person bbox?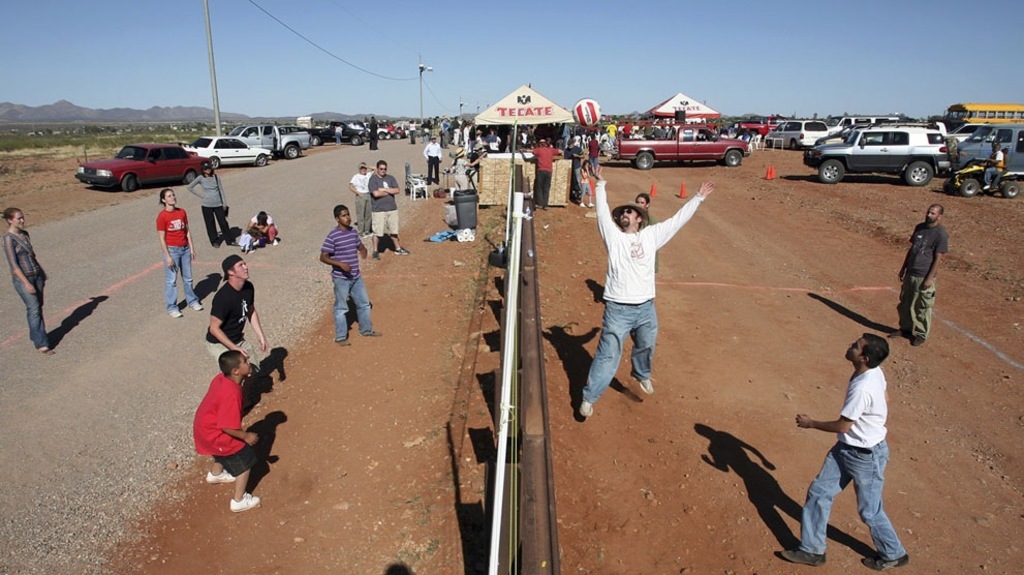
{"x1": 421, "y1": 134, "x2": 444, "y2": 182}
